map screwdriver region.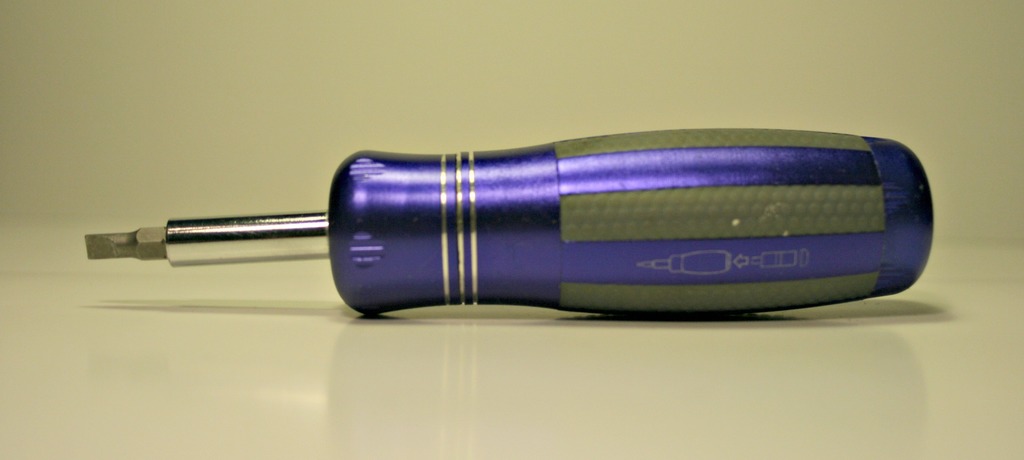
Mapped to {"x1": 85, "y1": 124, "x2": 933, "y2": 312}.
